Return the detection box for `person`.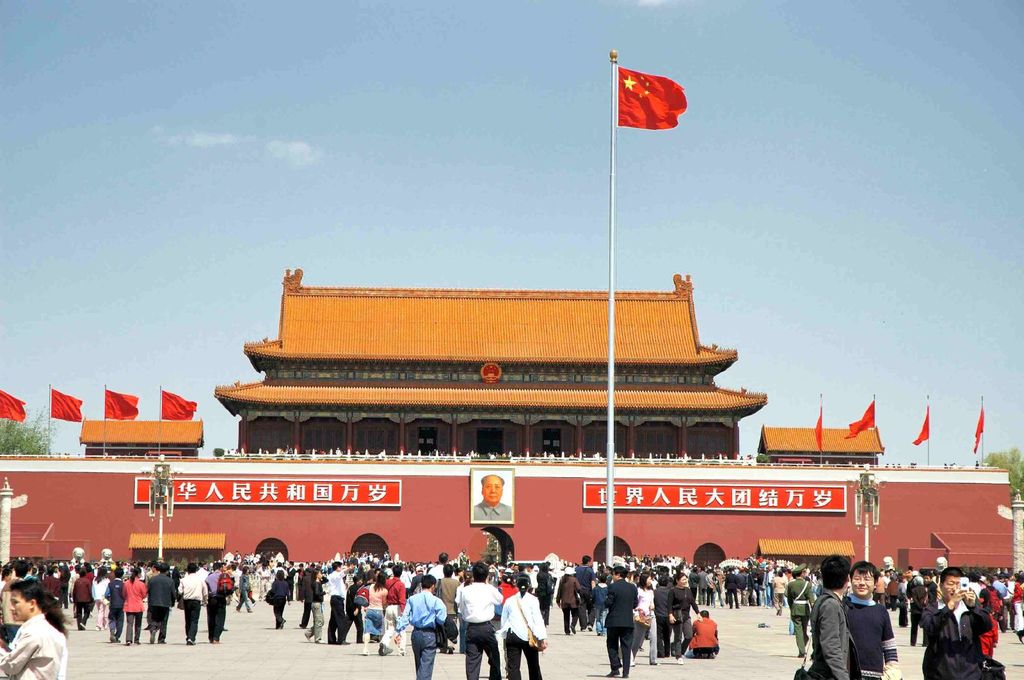
l=630, t=568, r=655, b=670.
